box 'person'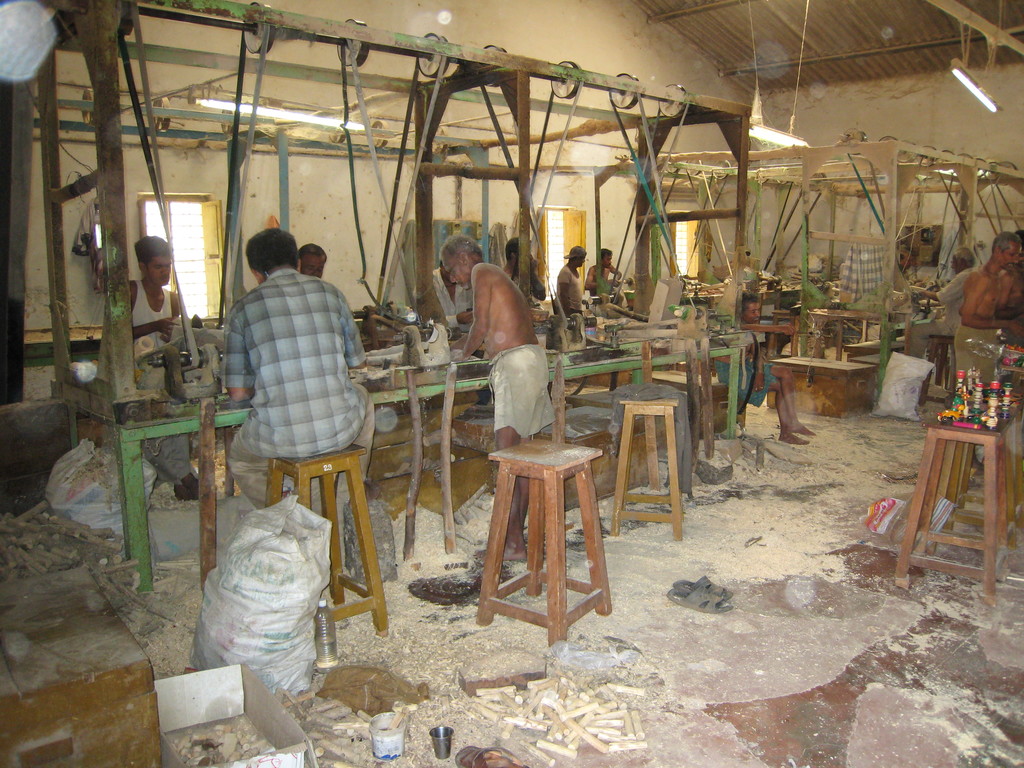
[901,244,977,356]
